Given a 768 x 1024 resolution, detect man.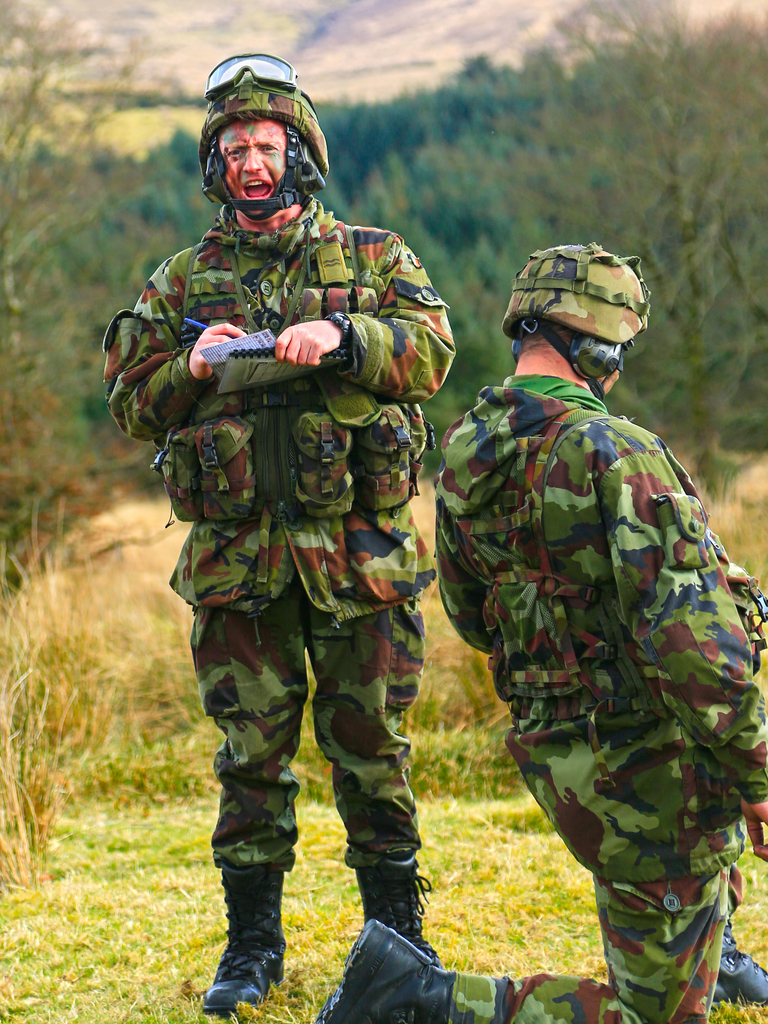
left=97, top=44, right=457, bottom=1015.
